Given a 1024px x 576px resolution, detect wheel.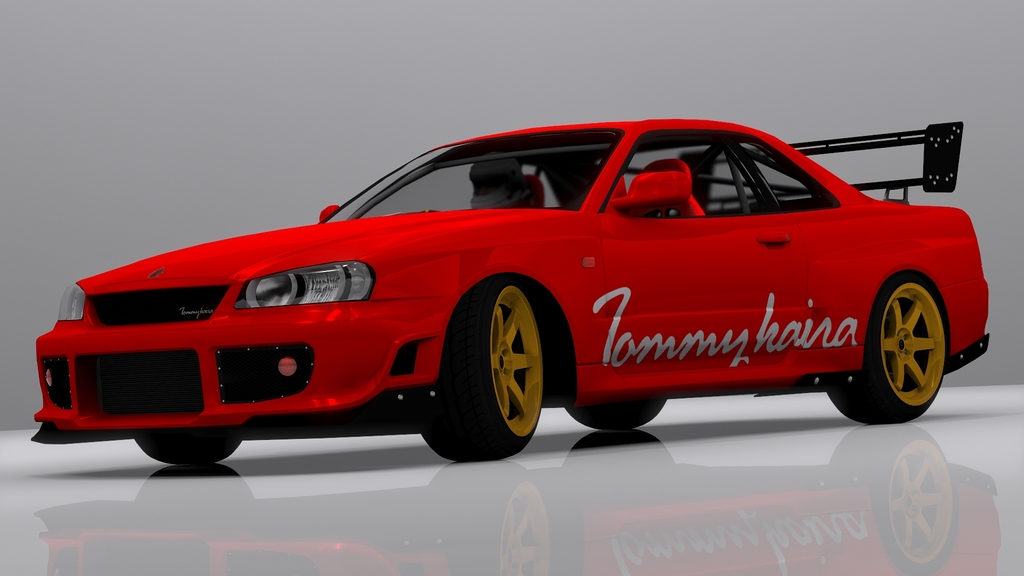
<bbox>825, 273, 959, 424</bbox>.
